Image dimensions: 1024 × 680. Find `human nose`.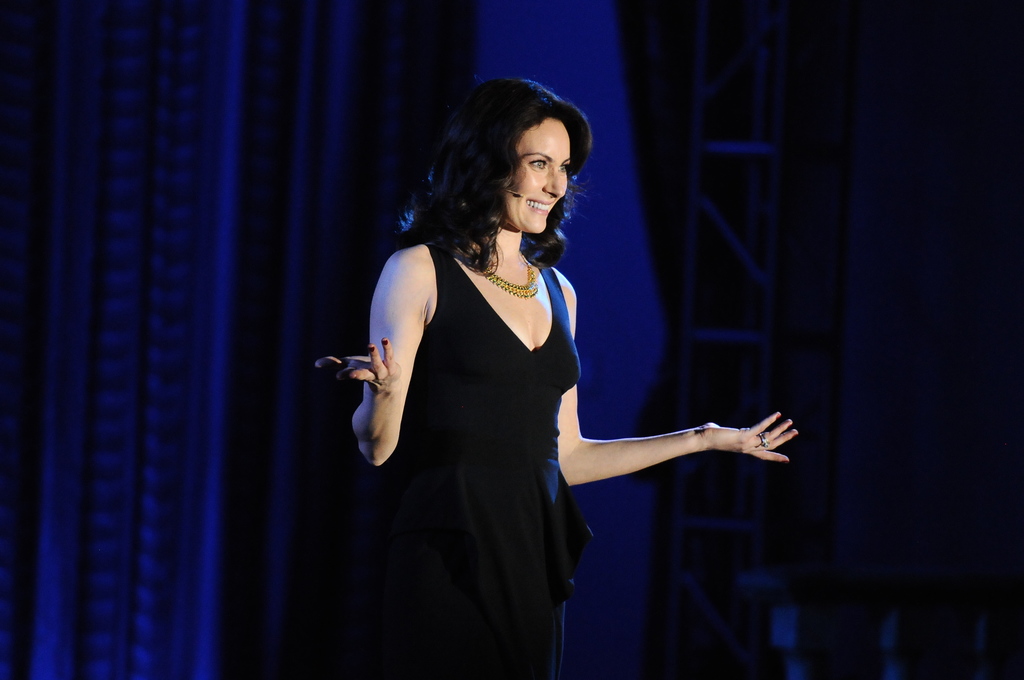
(540, 165, 565, 198).
